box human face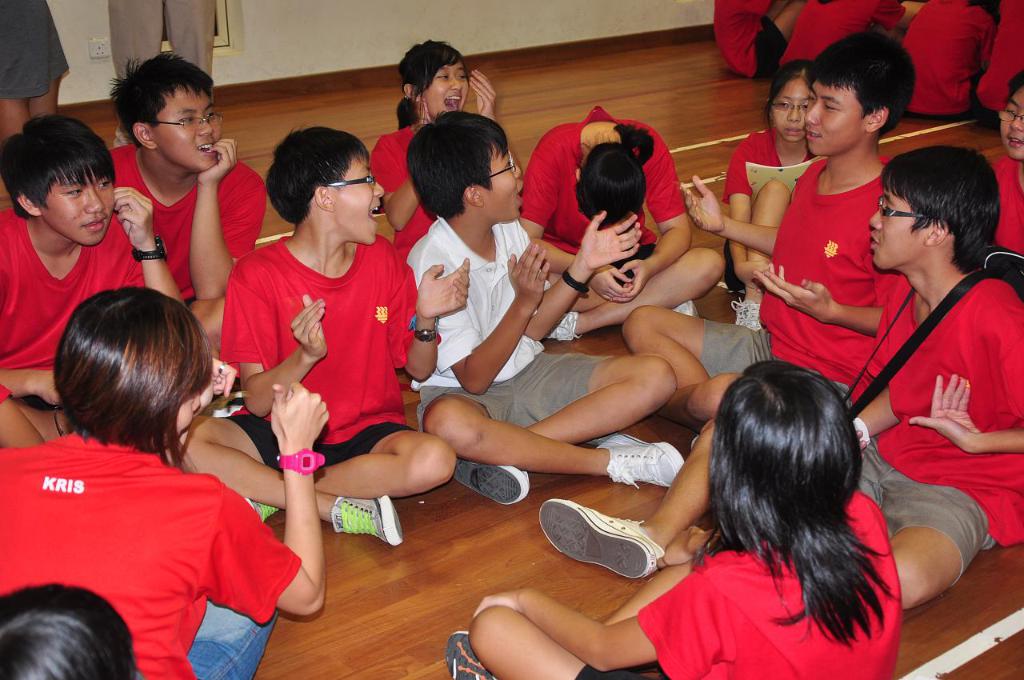
[332, 152, 385, 243]
